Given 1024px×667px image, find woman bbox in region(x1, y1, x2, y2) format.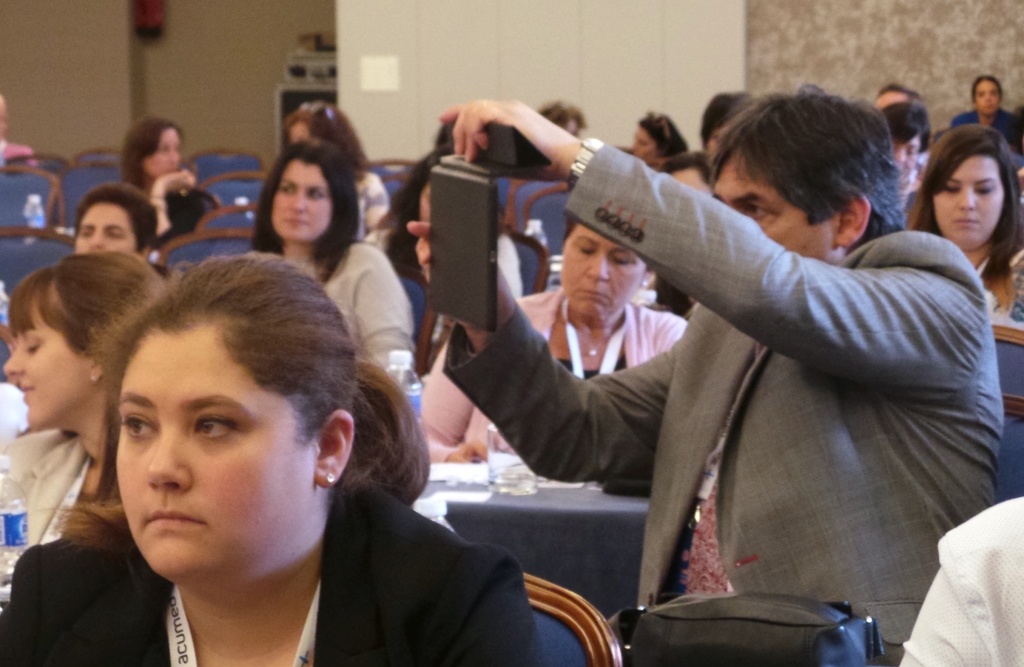
region(413, 209, 694, 475).
